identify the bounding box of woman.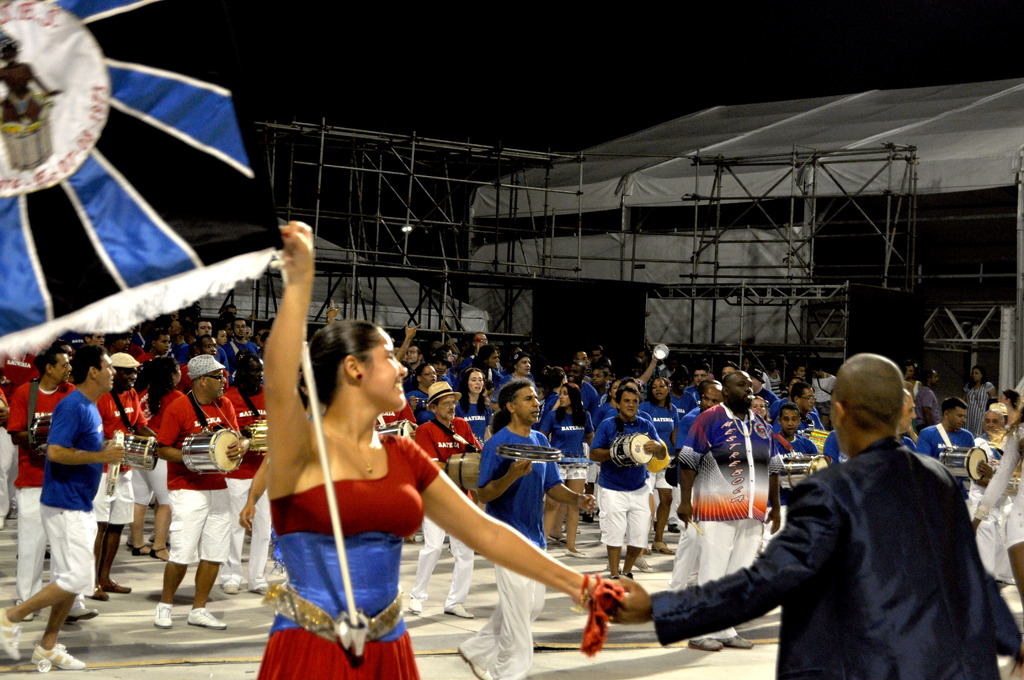
964,362,998,436.
